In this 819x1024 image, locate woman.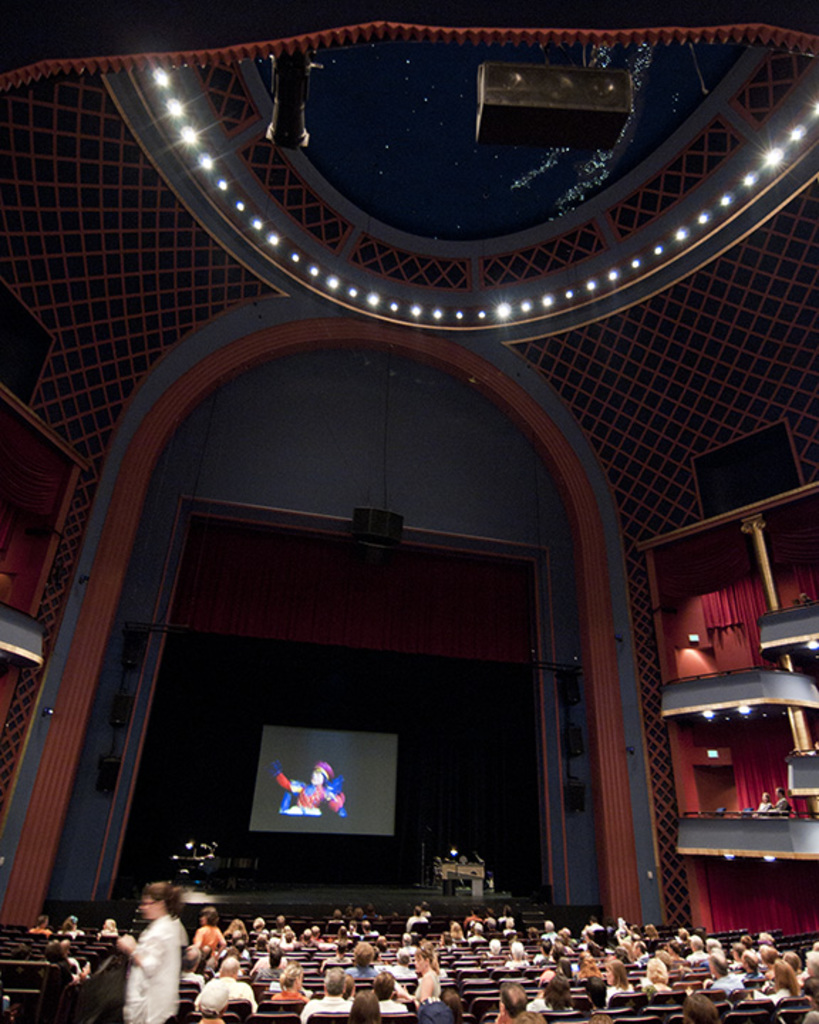
Bounding box: <region>92, 875, 195, 1017</region>.
